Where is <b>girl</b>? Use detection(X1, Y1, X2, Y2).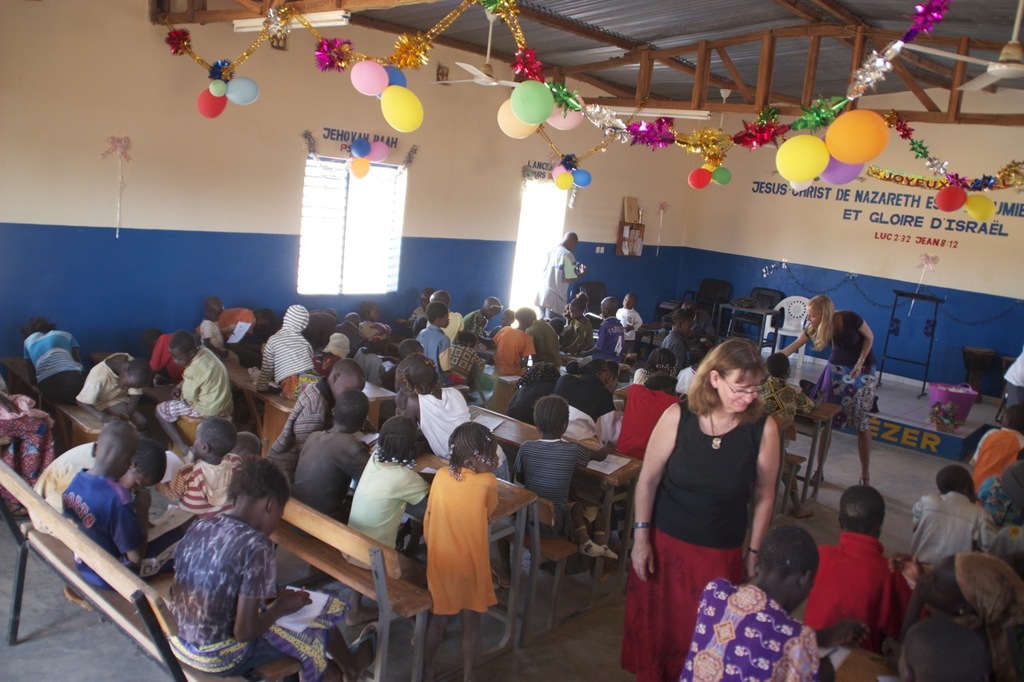
detection(356, 301, 397, 350).
